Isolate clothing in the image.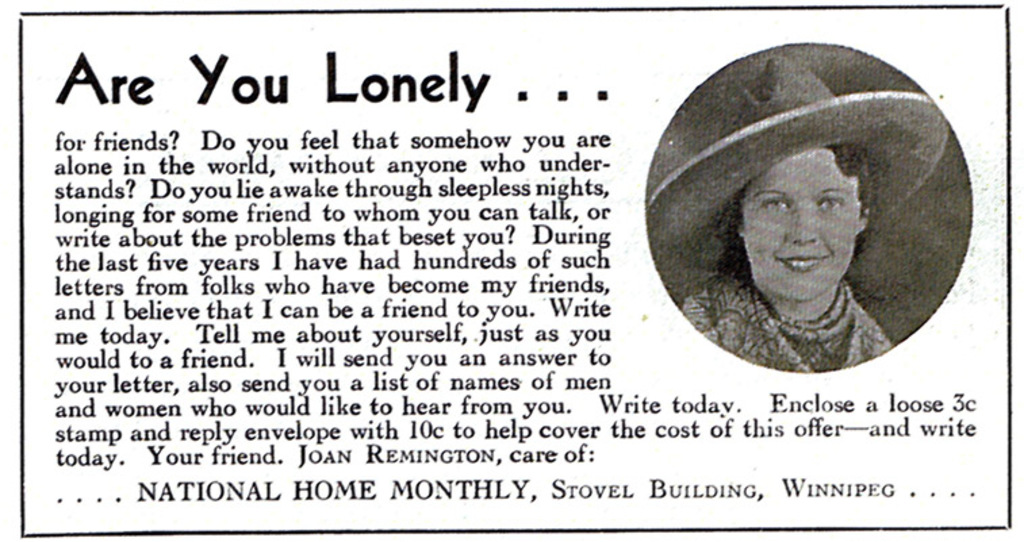
Isolated region: bbox=[667, 272, 906, 380].
